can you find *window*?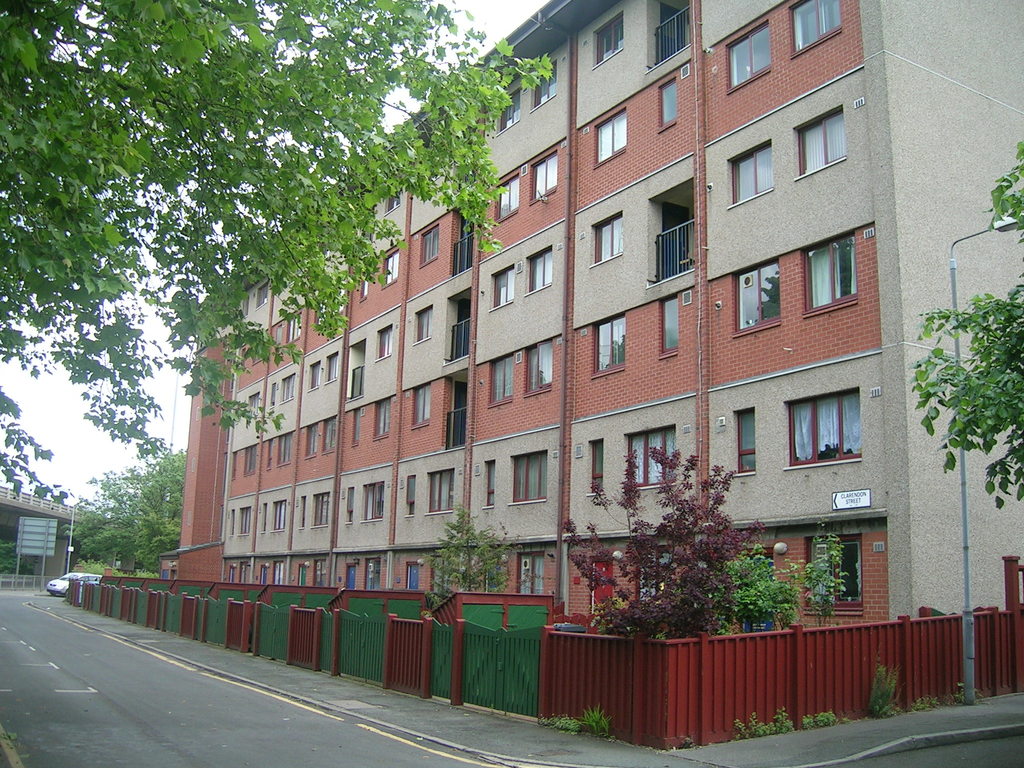
Yes, bounding box: [left=499, top=87, right=521, bottom=132].
